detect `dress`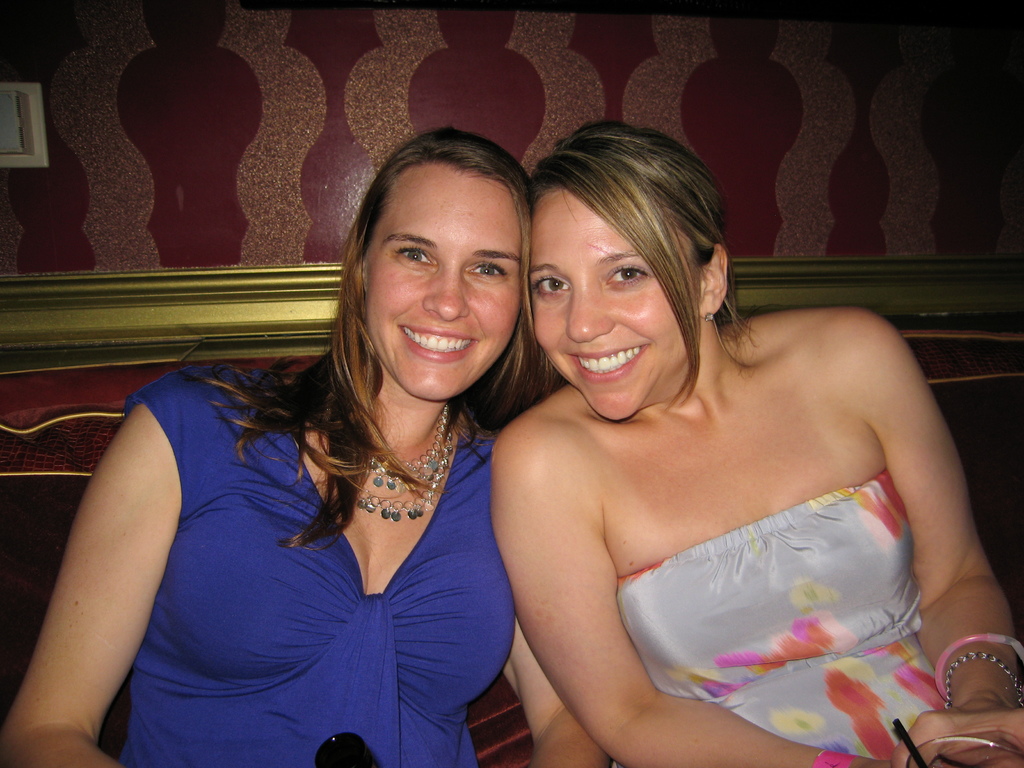
{"left": 139, "top": 378, "right": 521, "bottom": 767}
